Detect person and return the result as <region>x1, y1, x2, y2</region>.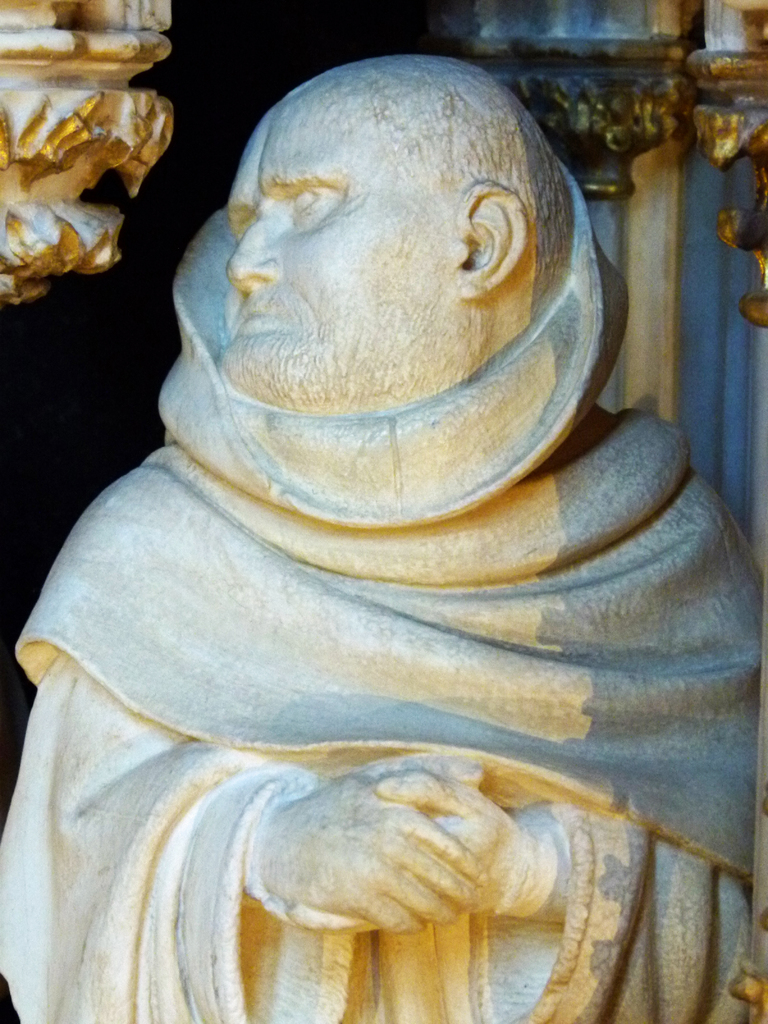
<region>0, 54, 767, 1023</region>.
